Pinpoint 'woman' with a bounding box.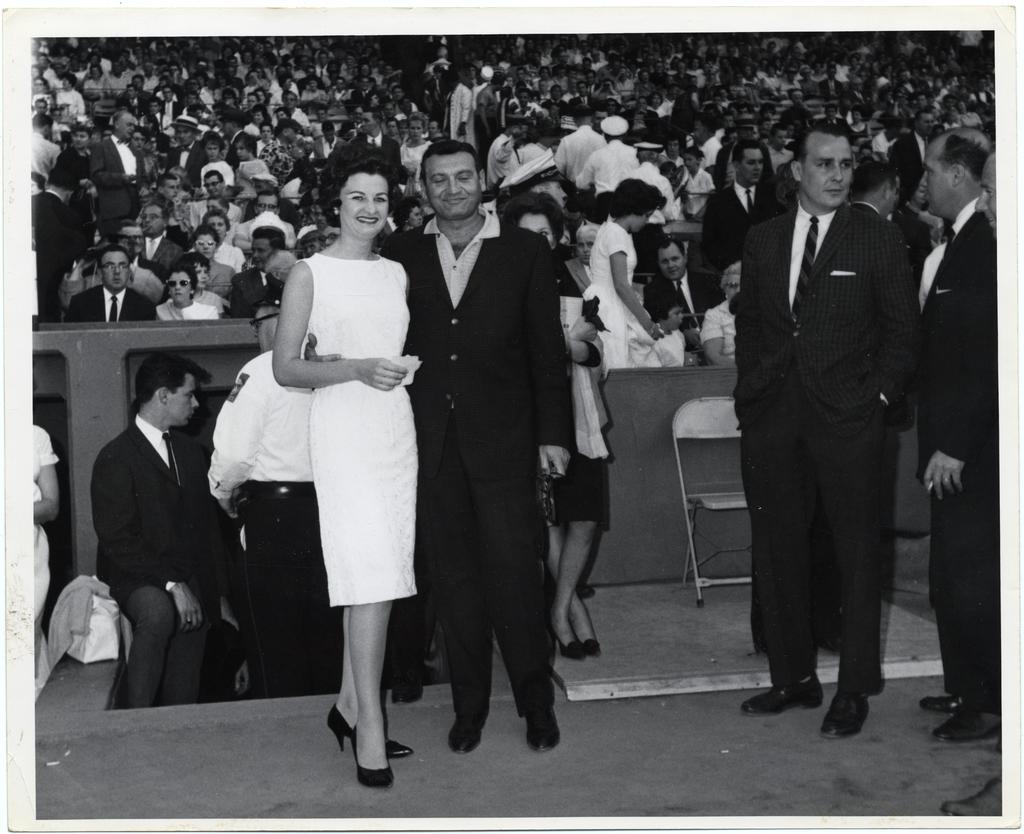
220, 174, 425, 756.
